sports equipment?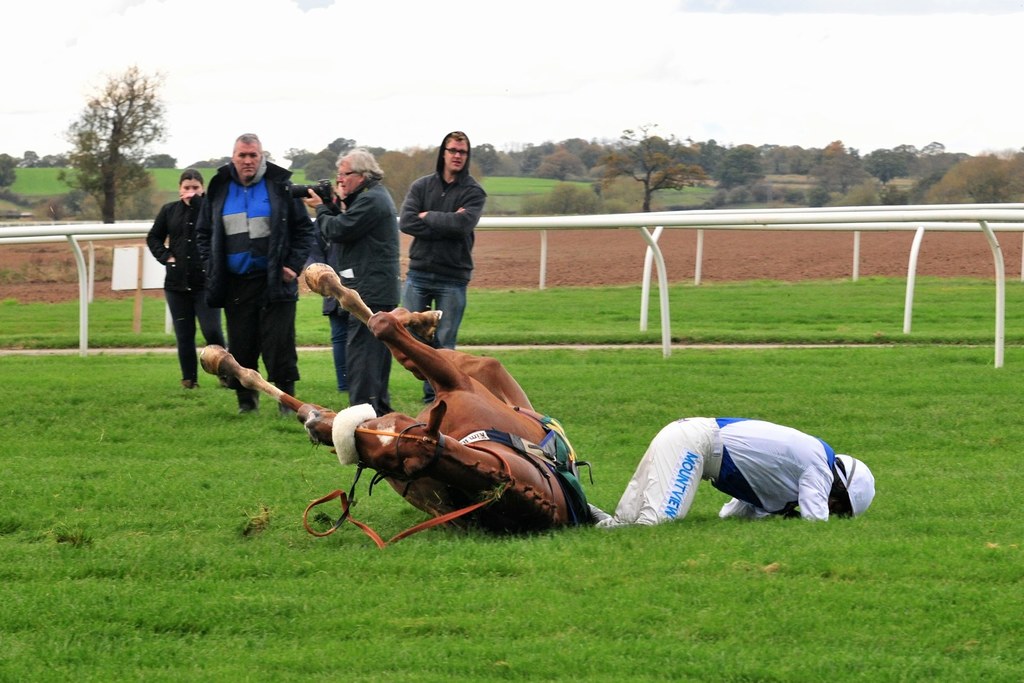
l=832, t=450, r=876, b=521
